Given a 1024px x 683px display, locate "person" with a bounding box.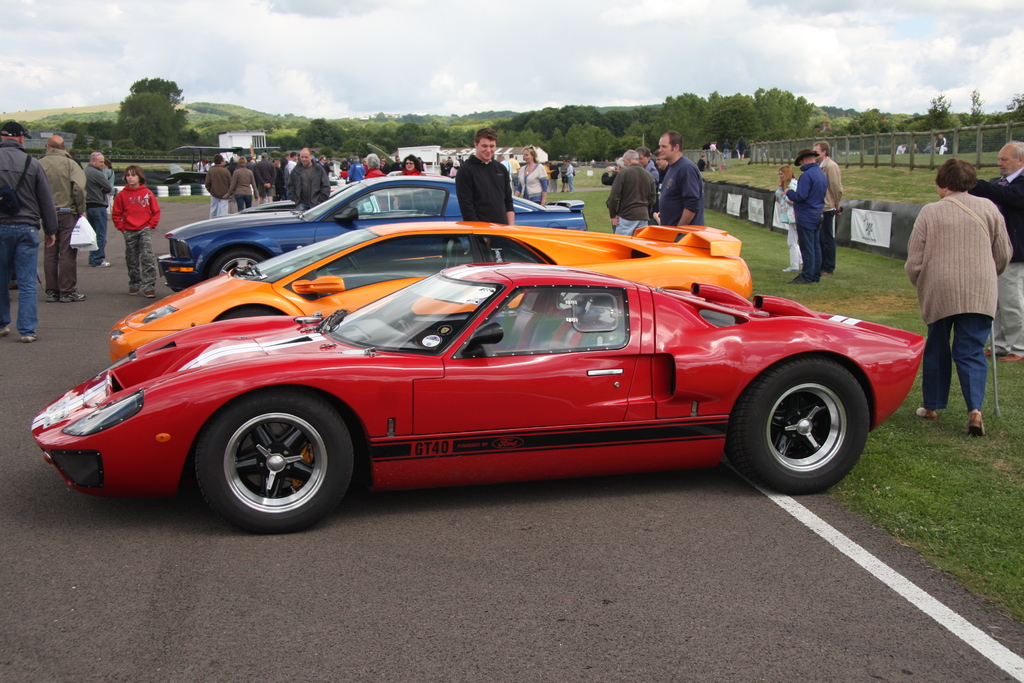
Located: BBox(223, 155, 259, 209).
